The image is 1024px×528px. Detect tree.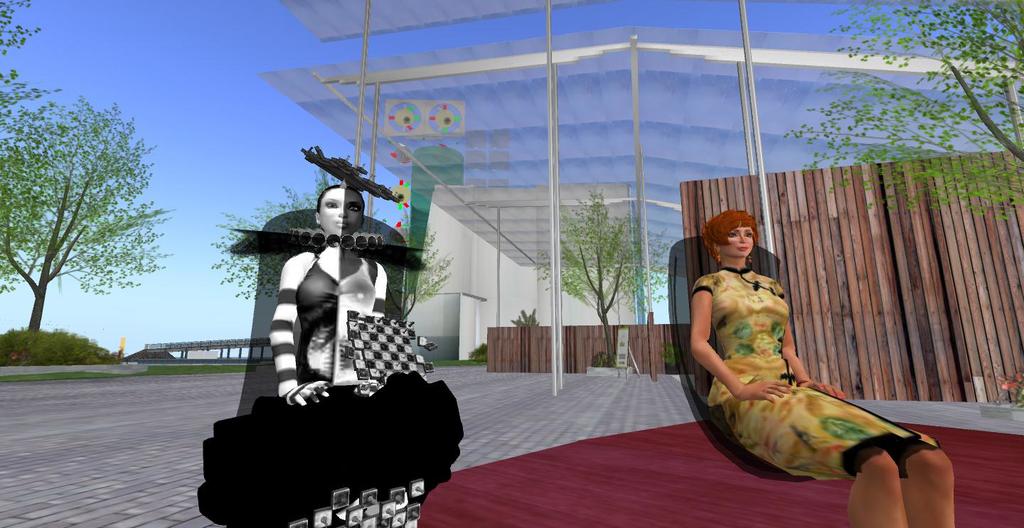
Detection: (left=0, top=109, right=173, bottom=335).
